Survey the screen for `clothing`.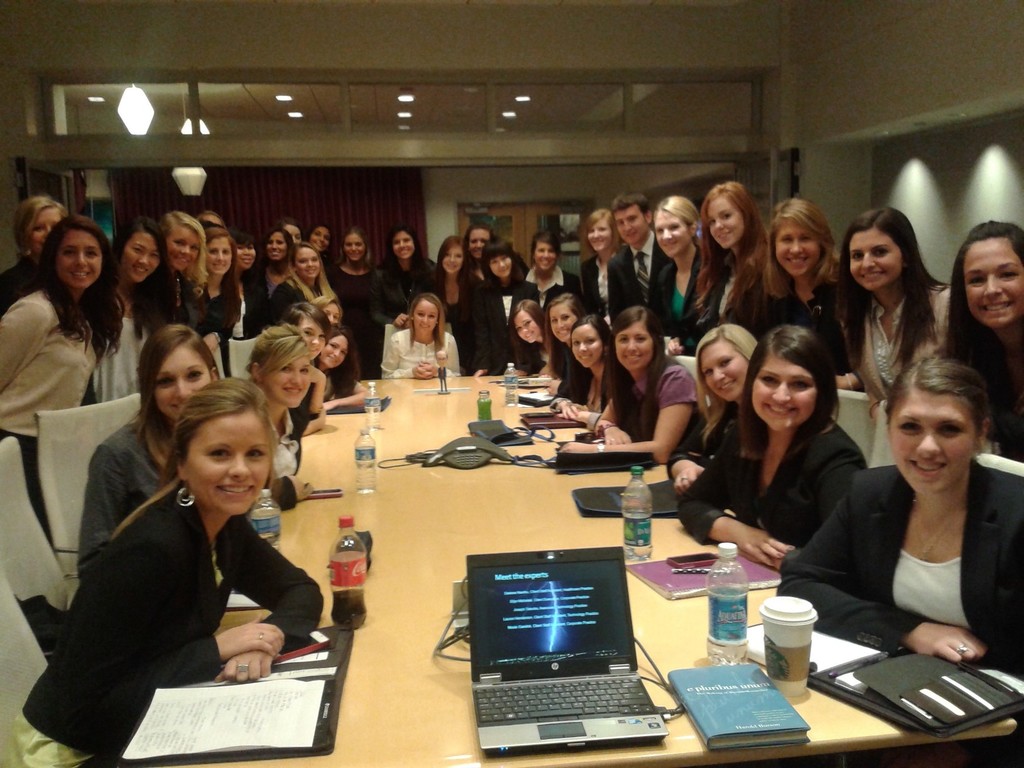
Survey found: <box>45,428,309,746</box>.
